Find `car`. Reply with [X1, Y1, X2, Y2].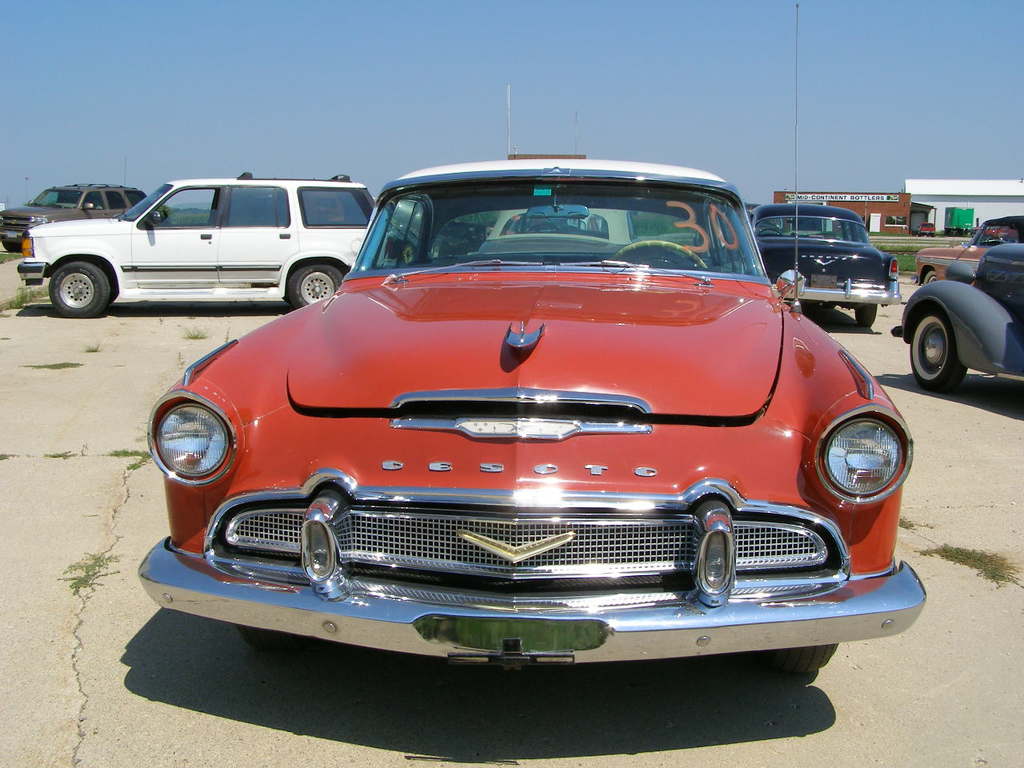
[14, 168, 401, 318].
